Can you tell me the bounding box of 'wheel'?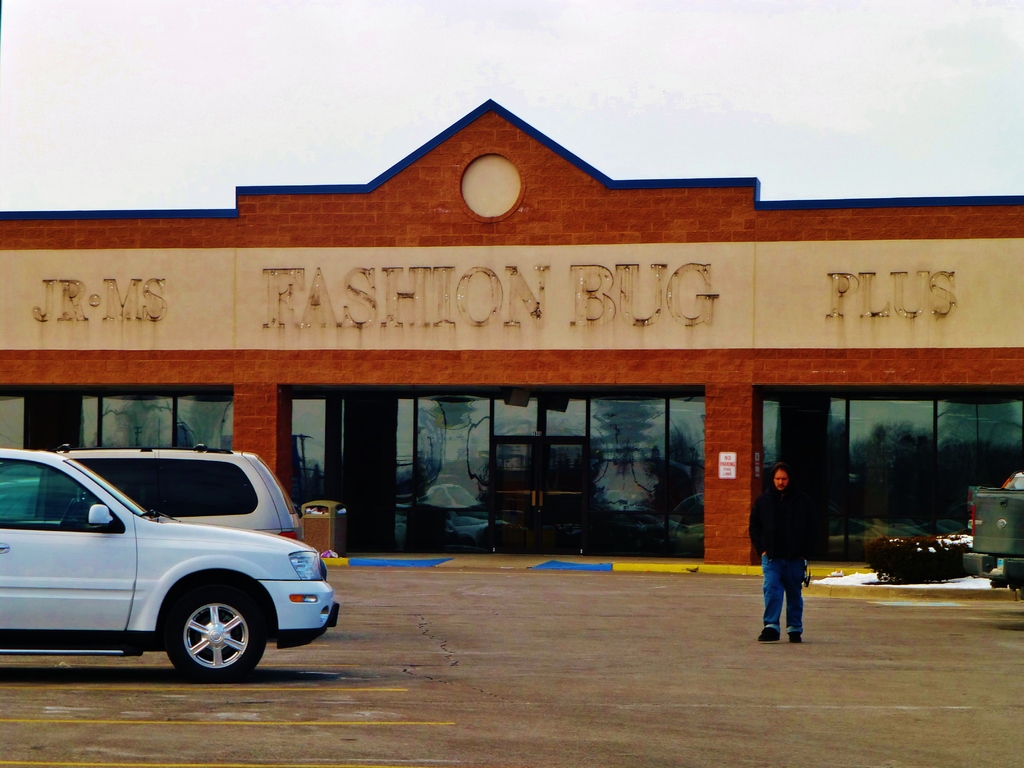
bbox(131, 597, 260, 685).
